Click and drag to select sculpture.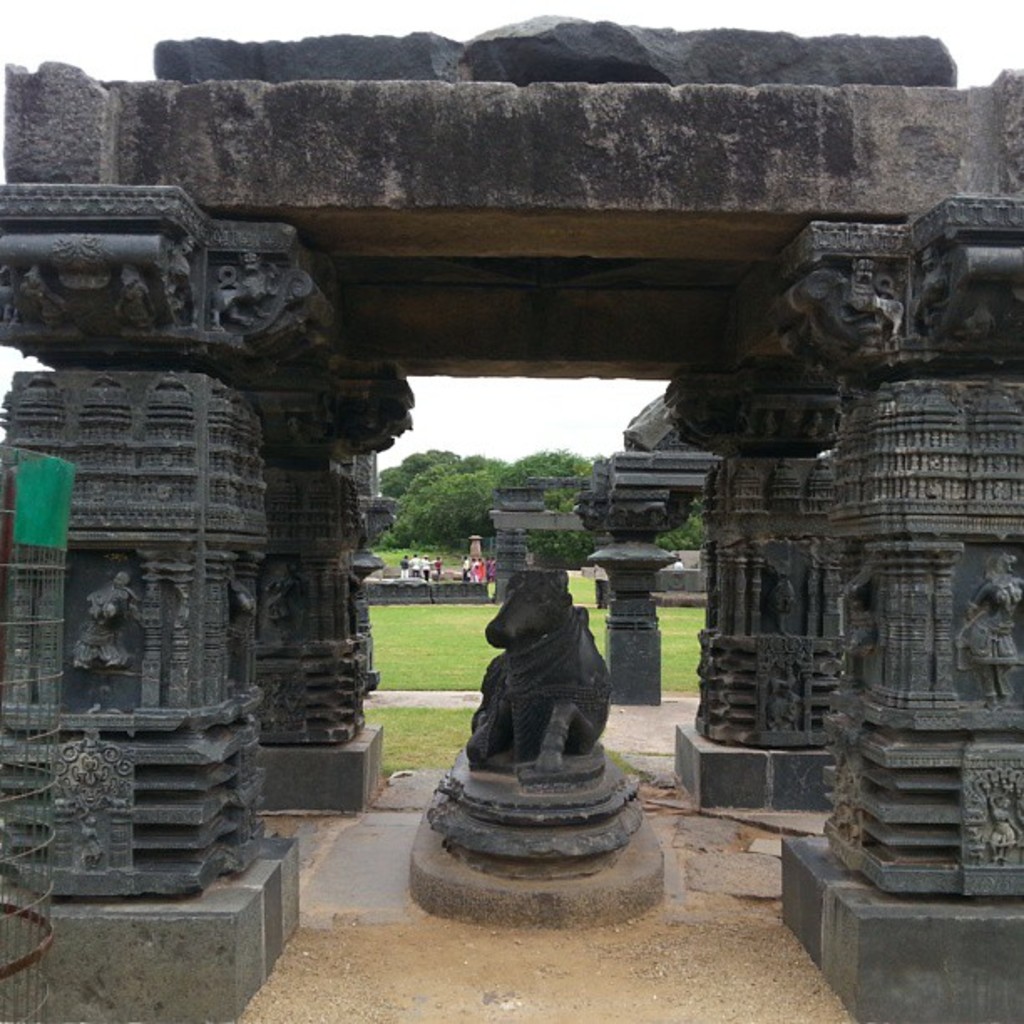
Selection: (960,550,1022,701).
